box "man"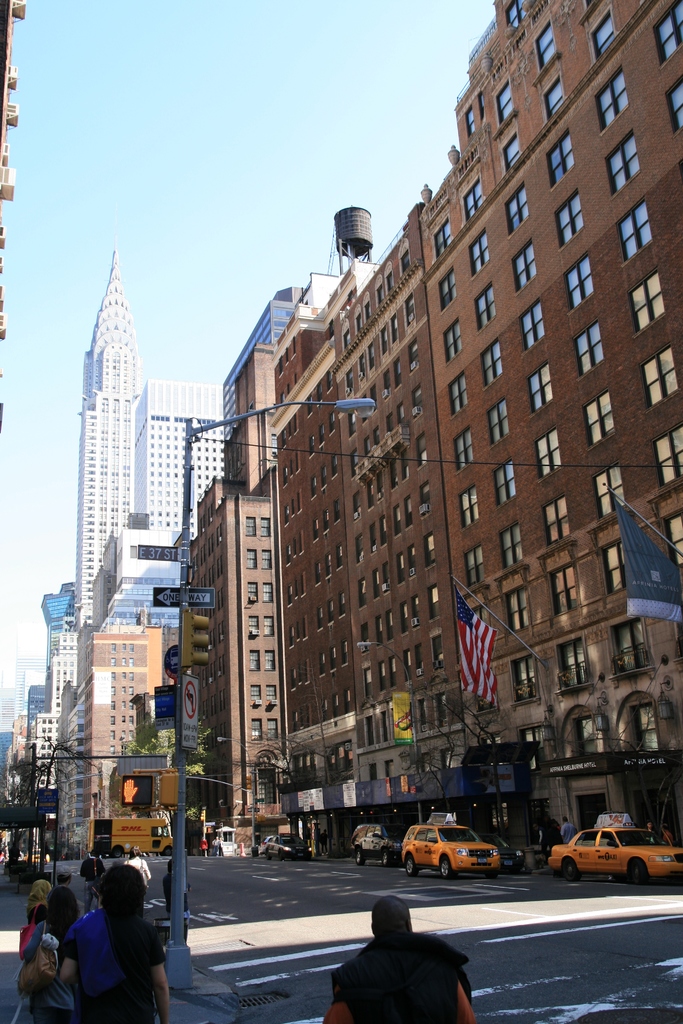
crop(62, 860, 170, 1023)
